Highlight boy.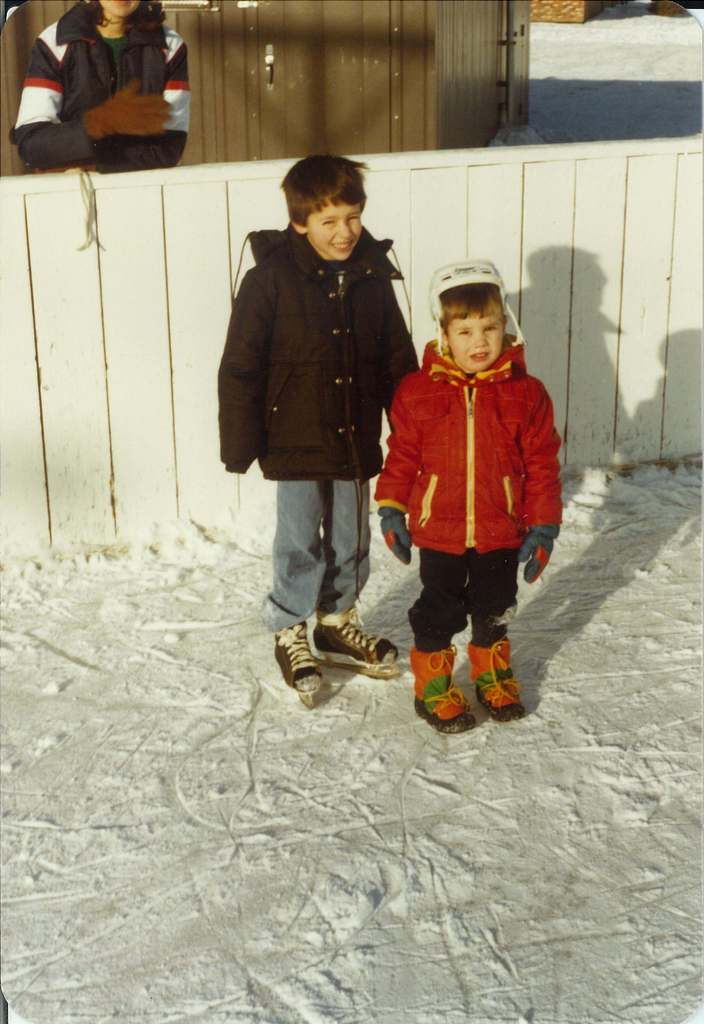
Highlighted region: 215,154,427,698.
